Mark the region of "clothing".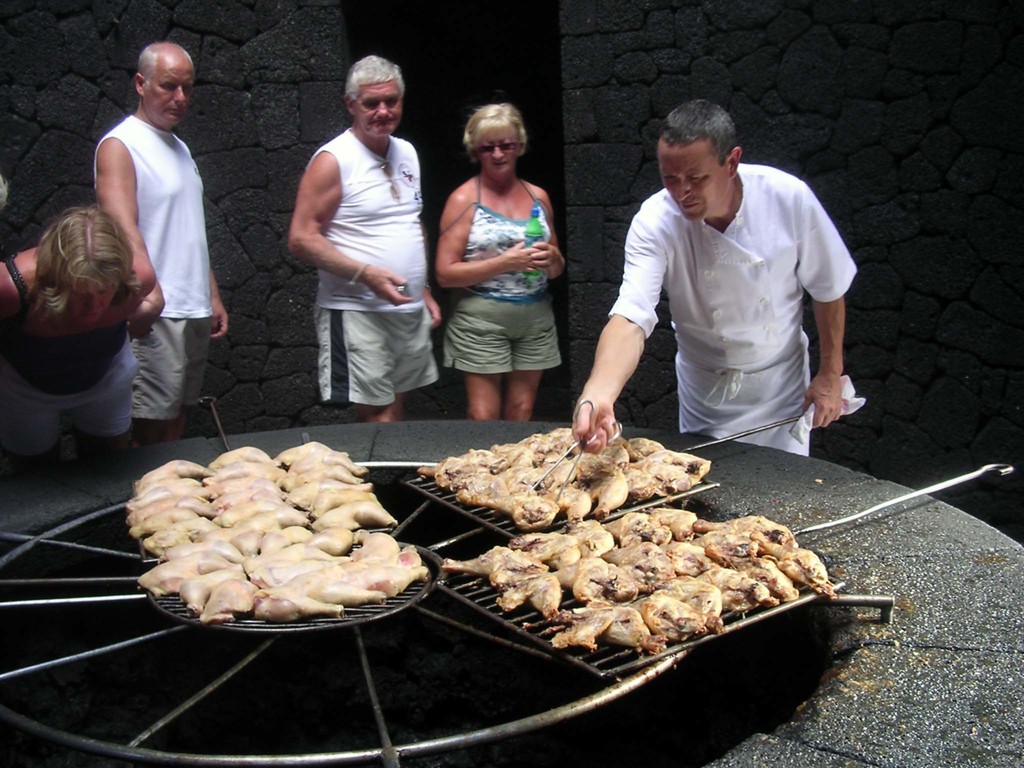
Region: (left=90, top=114, right=218, bottom=421).
